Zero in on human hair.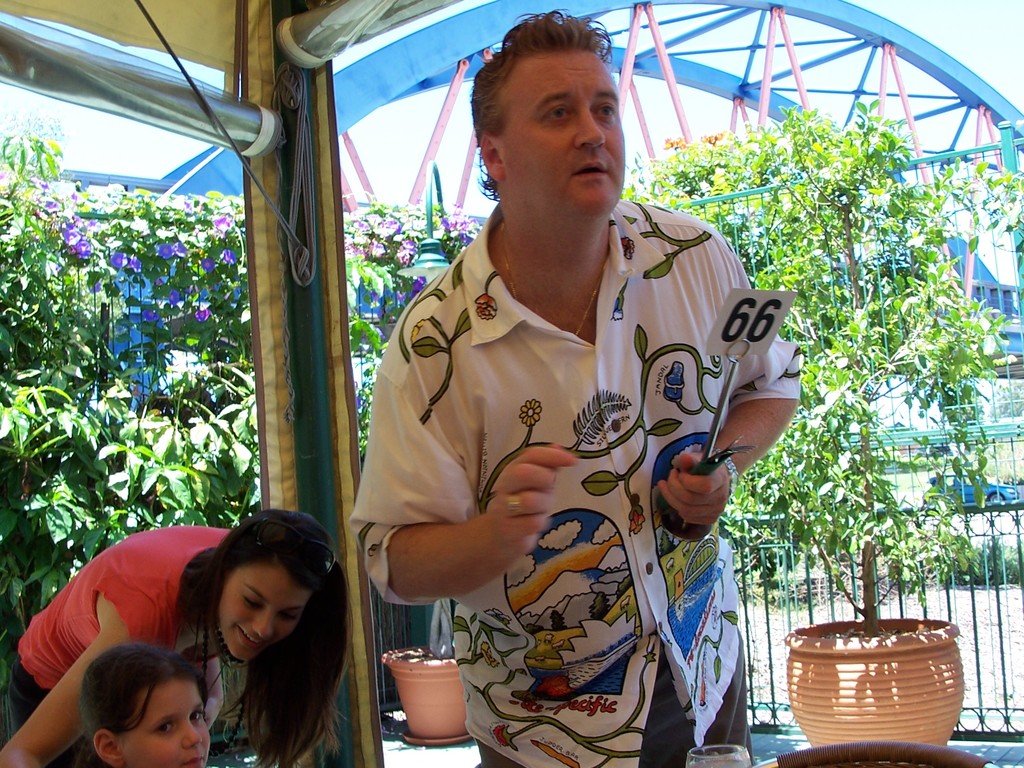
Zeroed in: 152, 504, 324, 725.
